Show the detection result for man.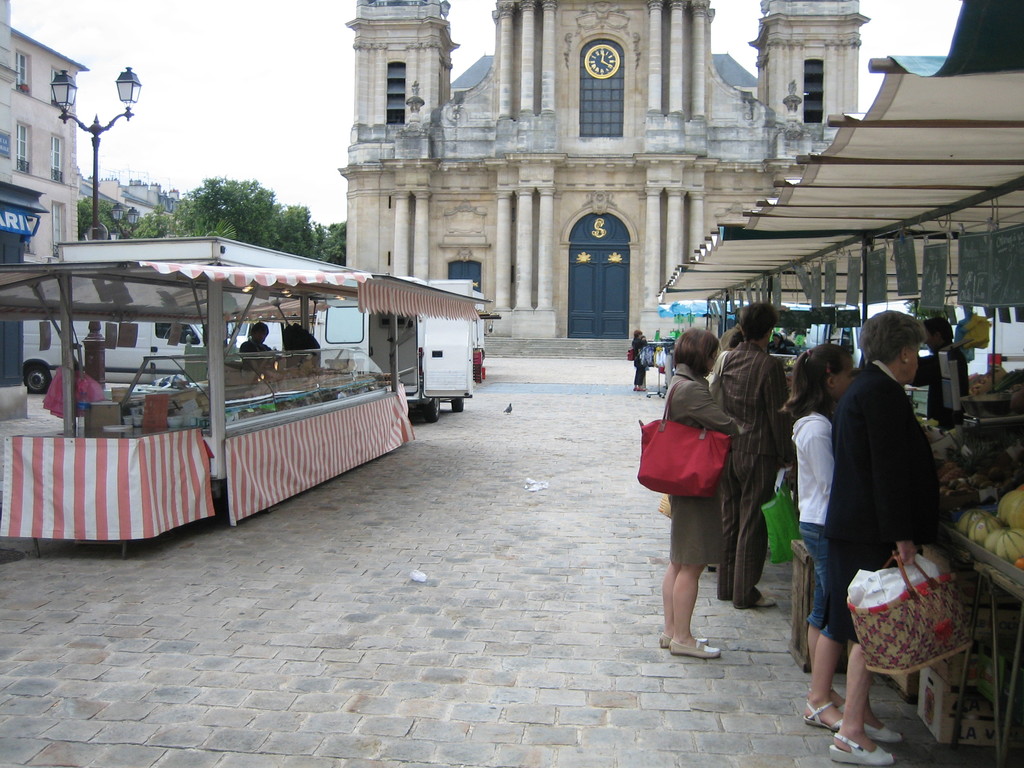
908/313/970/433.
